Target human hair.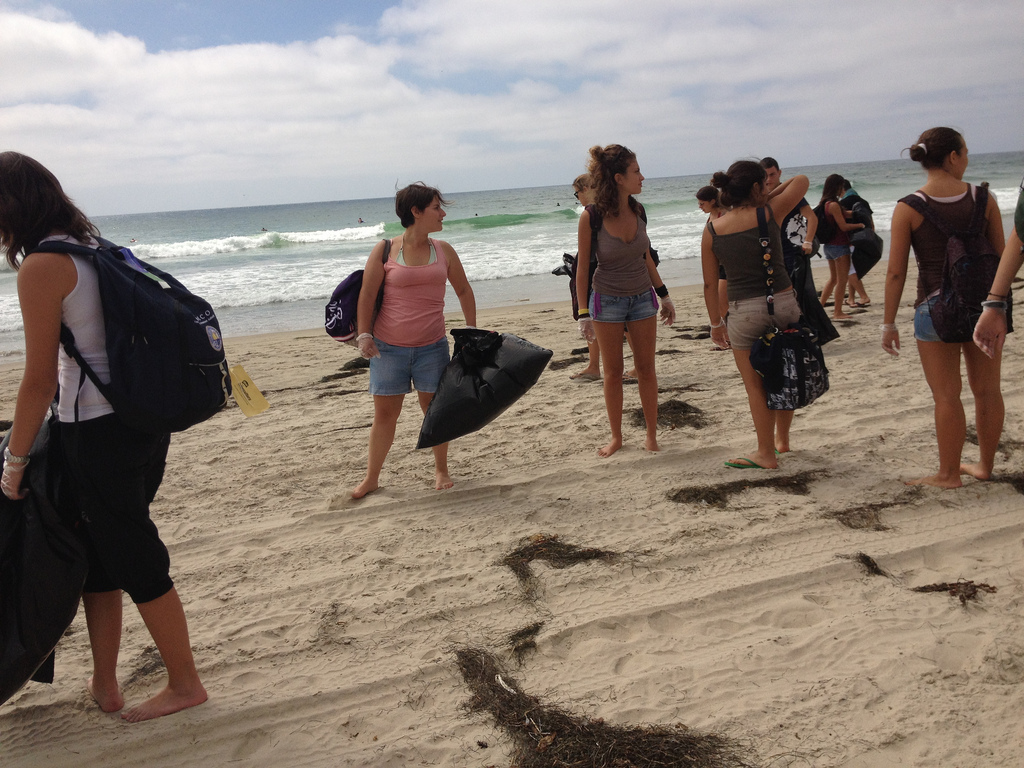
Target region: pyautogui.locateOnScreen(818, 175, 843, 206).
